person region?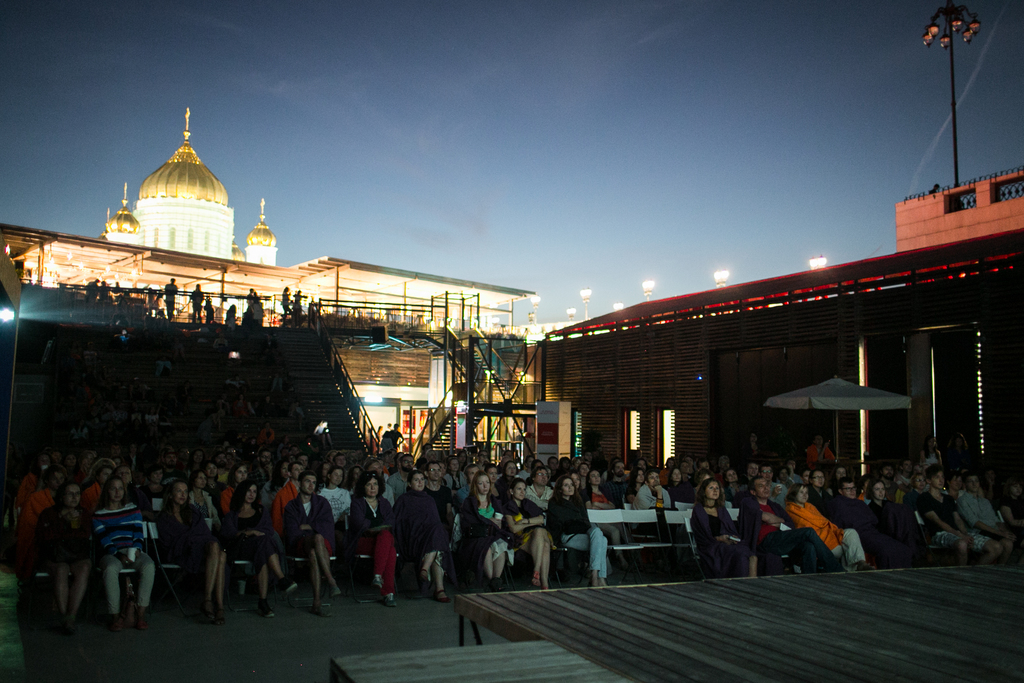
{"left": 942, "top": 472, "right": 962, "bottom": 499}
